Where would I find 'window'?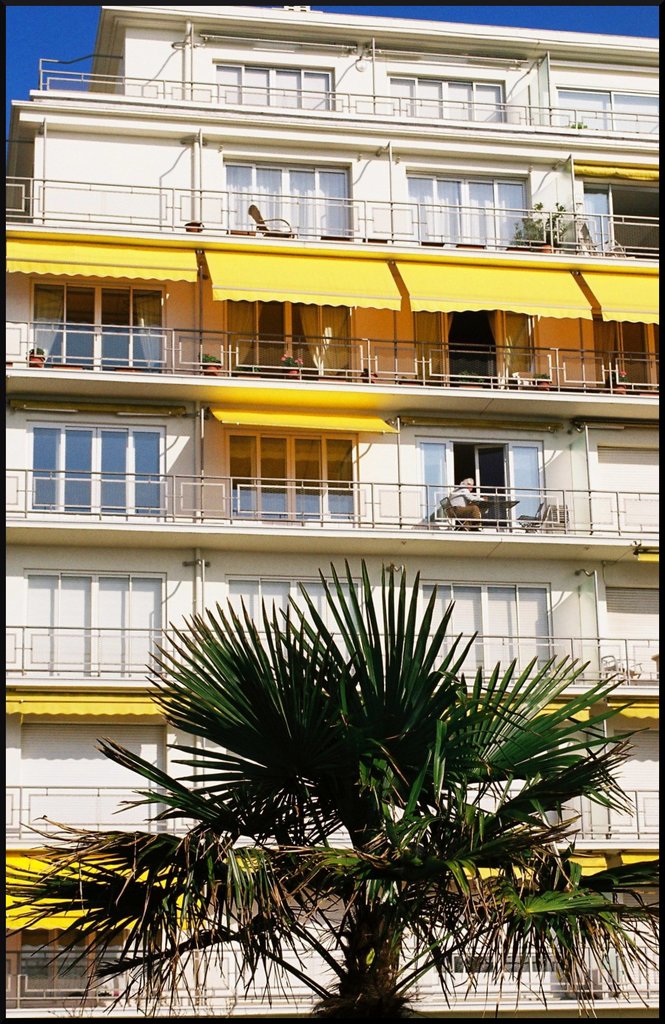
At [405, 168, 524, 241].
